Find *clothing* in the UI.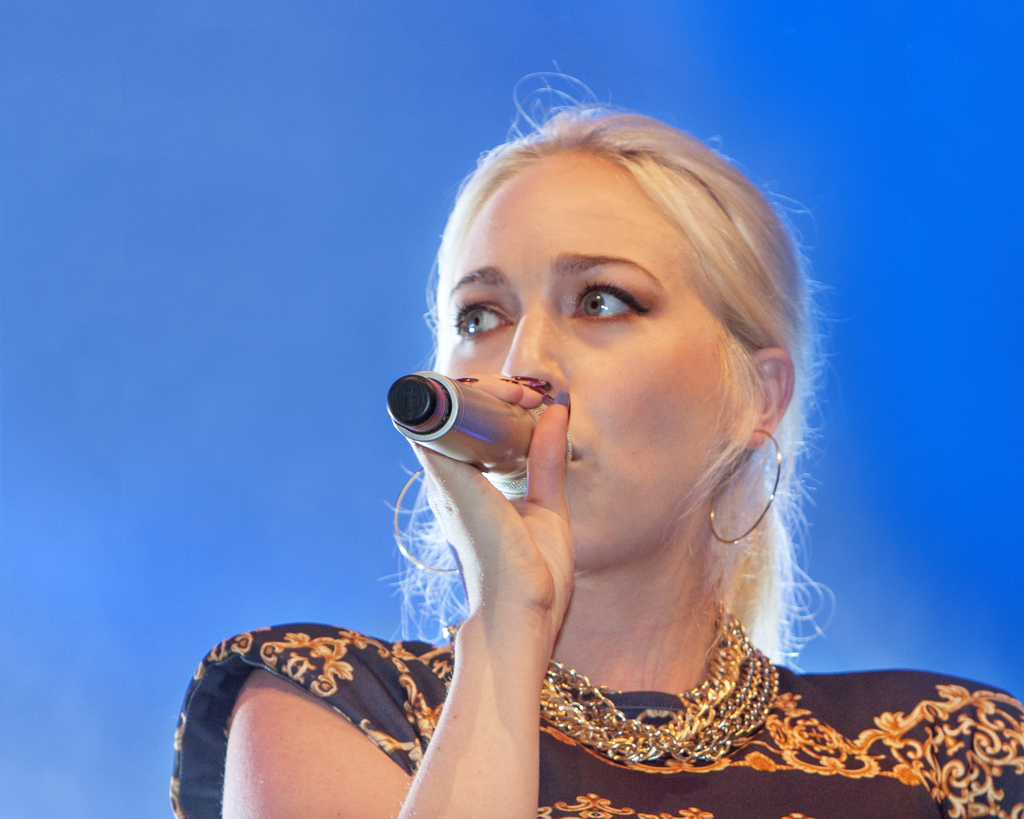
UI element at detection(172, 622, 1023, 818).
